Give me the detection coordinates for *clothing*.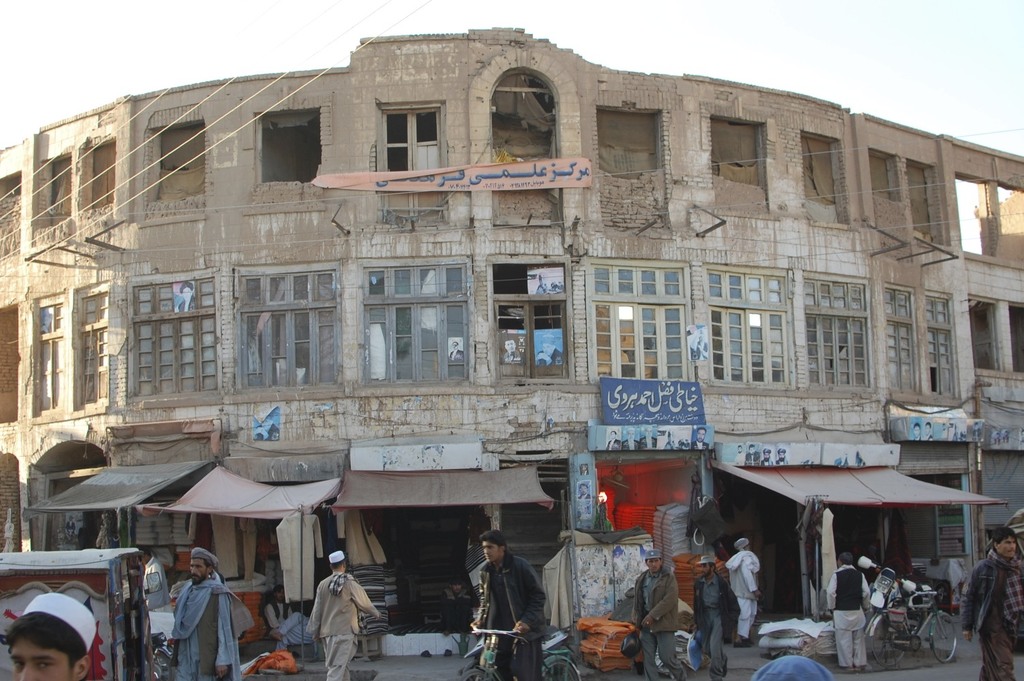
830 564 872 667.
